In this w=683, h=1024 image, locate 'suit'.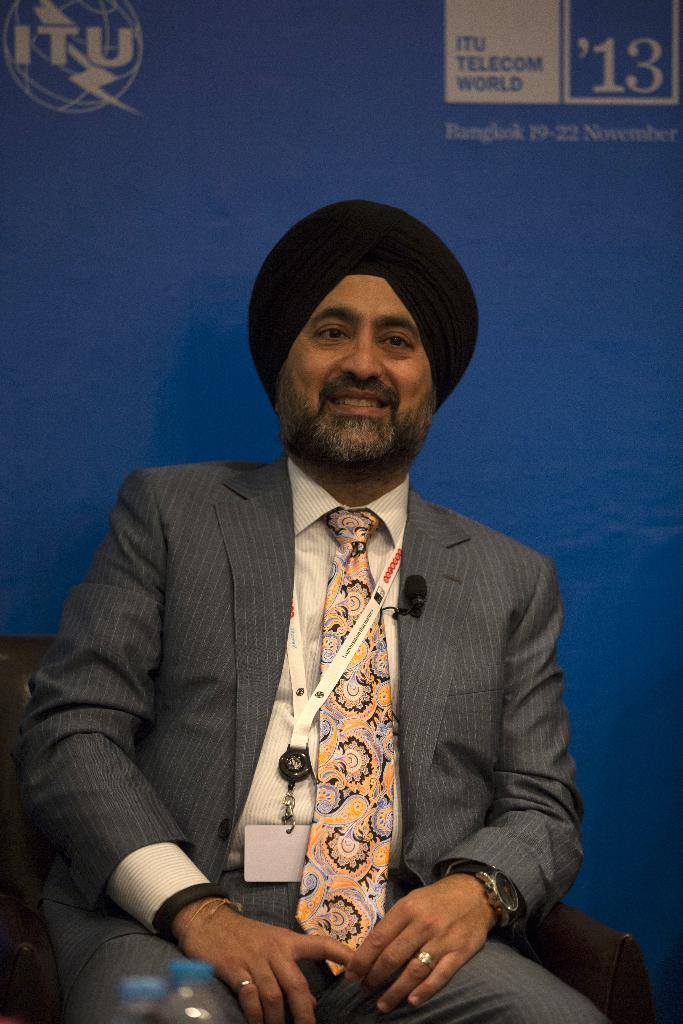
Bounding box: 67/233/579/1006.
